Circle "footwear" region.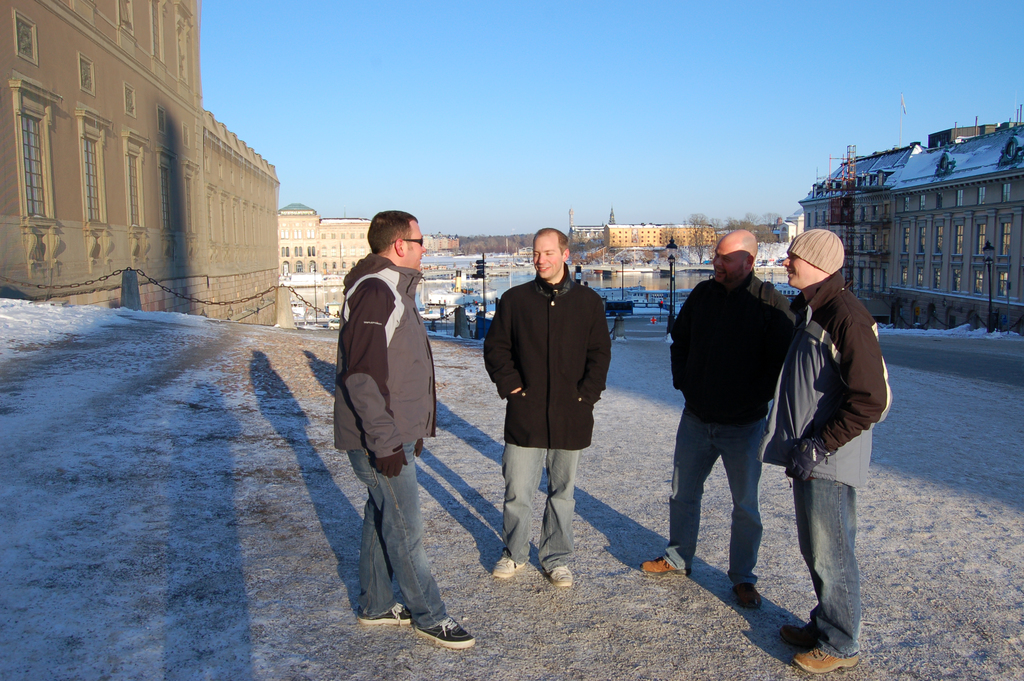
Region: [left=489, top=554, right=526, bottom=579].
